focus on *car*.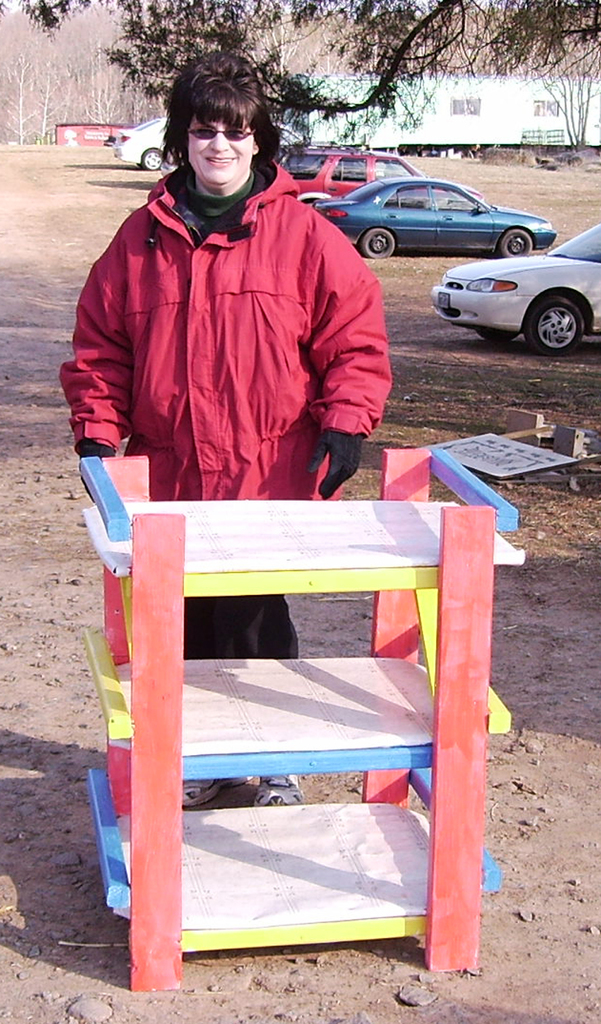
Focused at box=[279, 143, 415, 201].
